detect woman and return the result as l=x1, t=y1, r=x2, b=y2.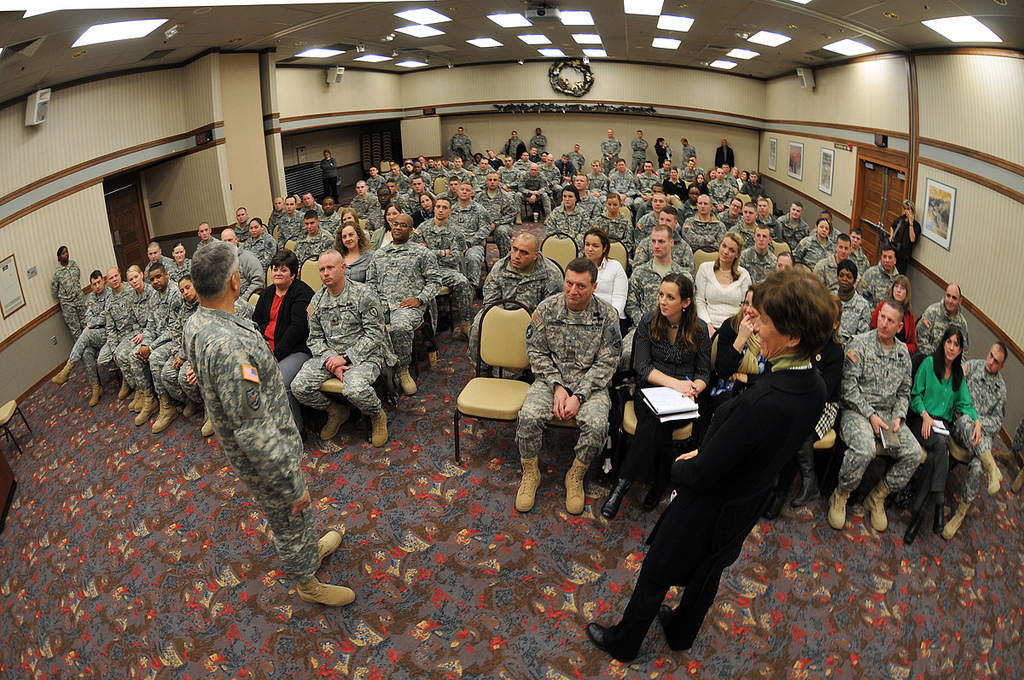
l=680, t=184, r=703, b=214.
